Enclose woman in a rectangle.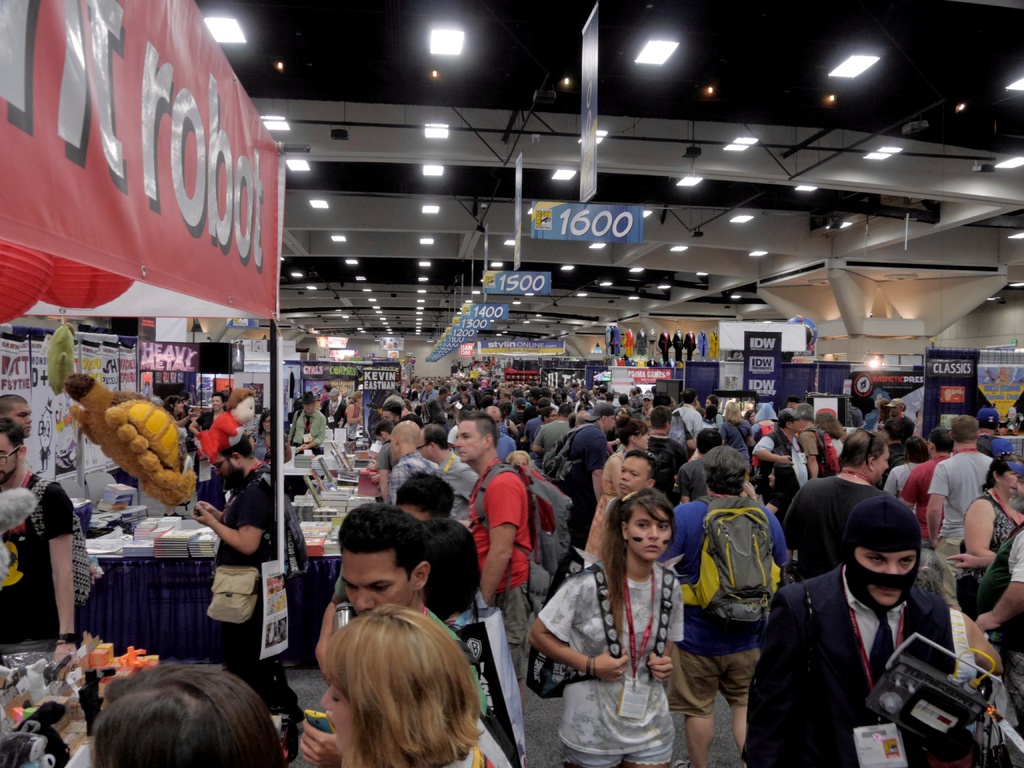
bbox(580, 412, 652, 570).
